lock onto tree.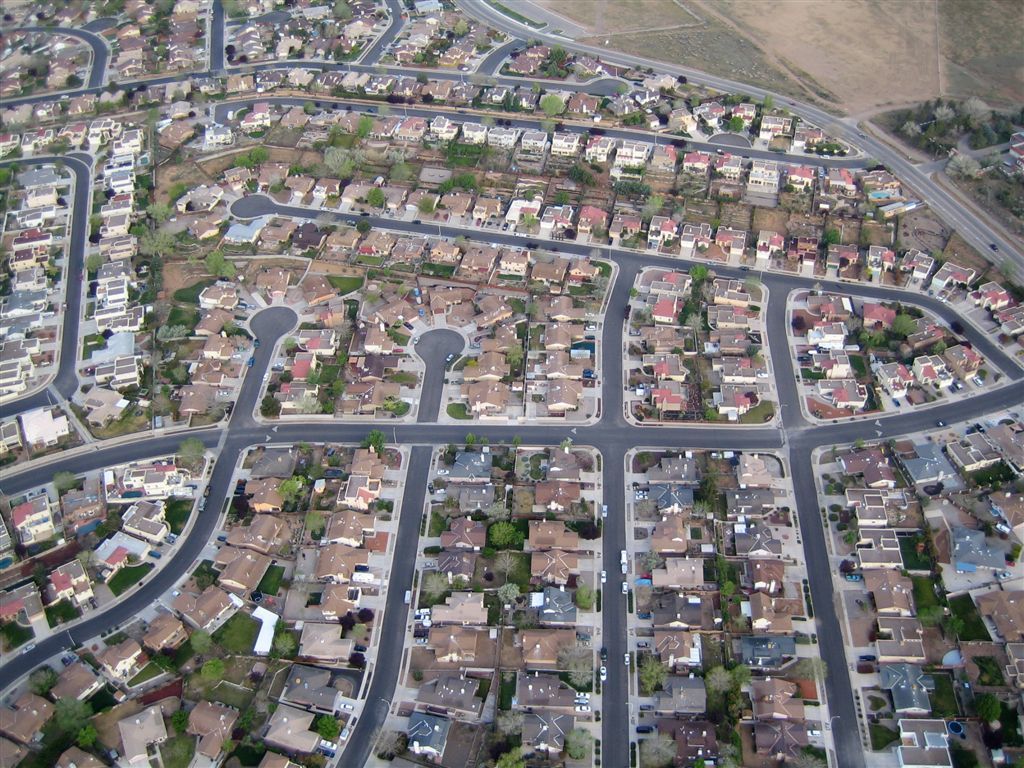
Locked: (538,95,564,116).
